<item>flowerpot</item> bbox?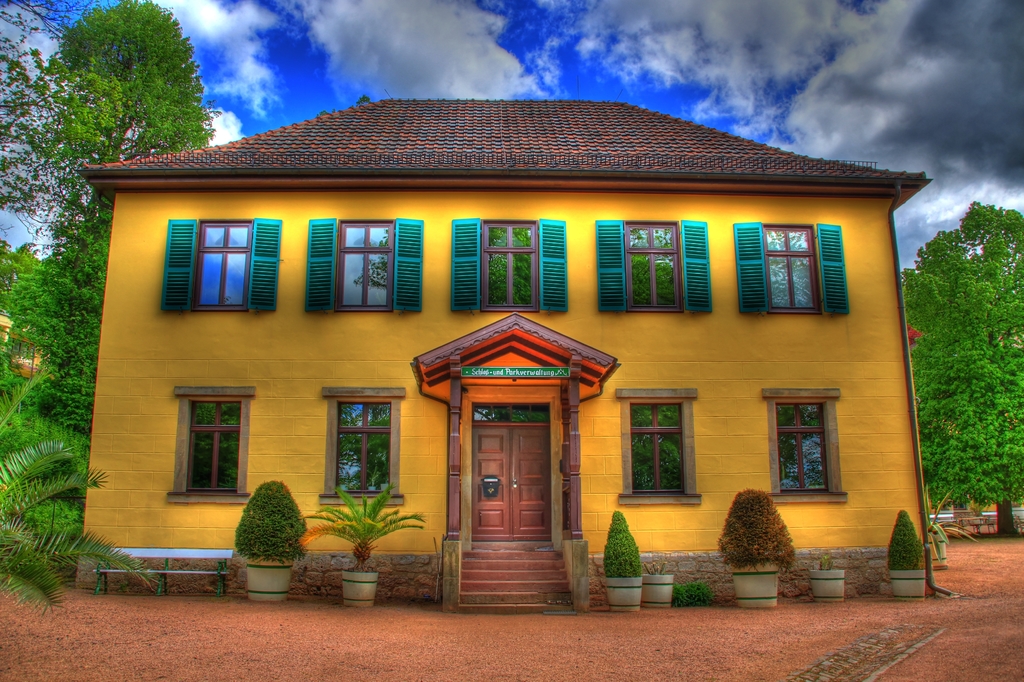
crop(885, 571, 926, 599)
